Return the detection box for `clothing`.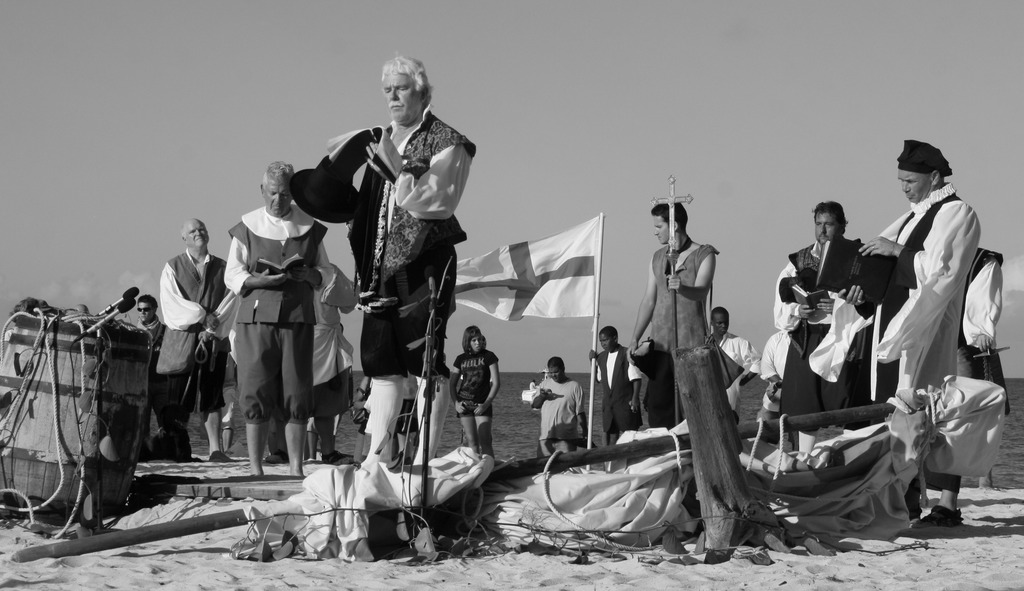
(876,186,984,455).
